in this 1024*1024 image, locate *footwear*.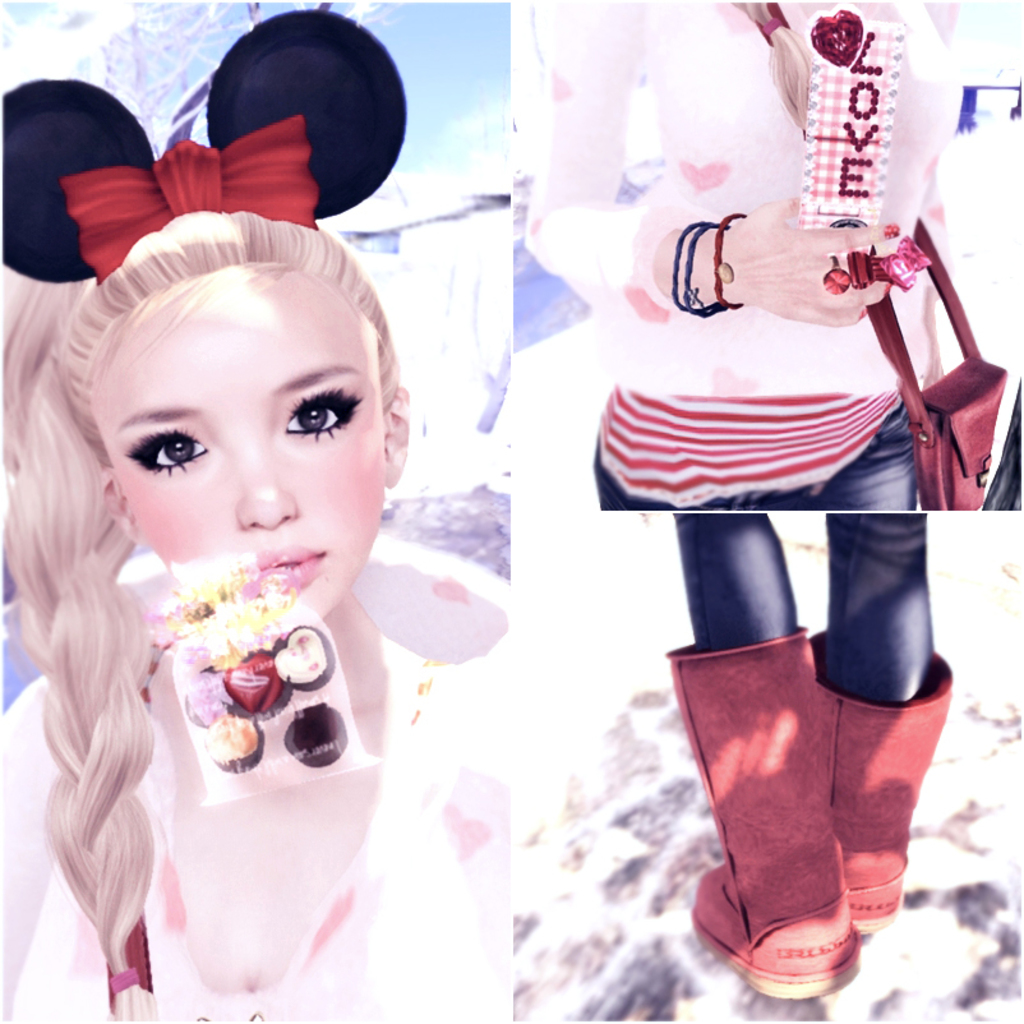
Bounding box: Rect(799, 628, 967, 937).
